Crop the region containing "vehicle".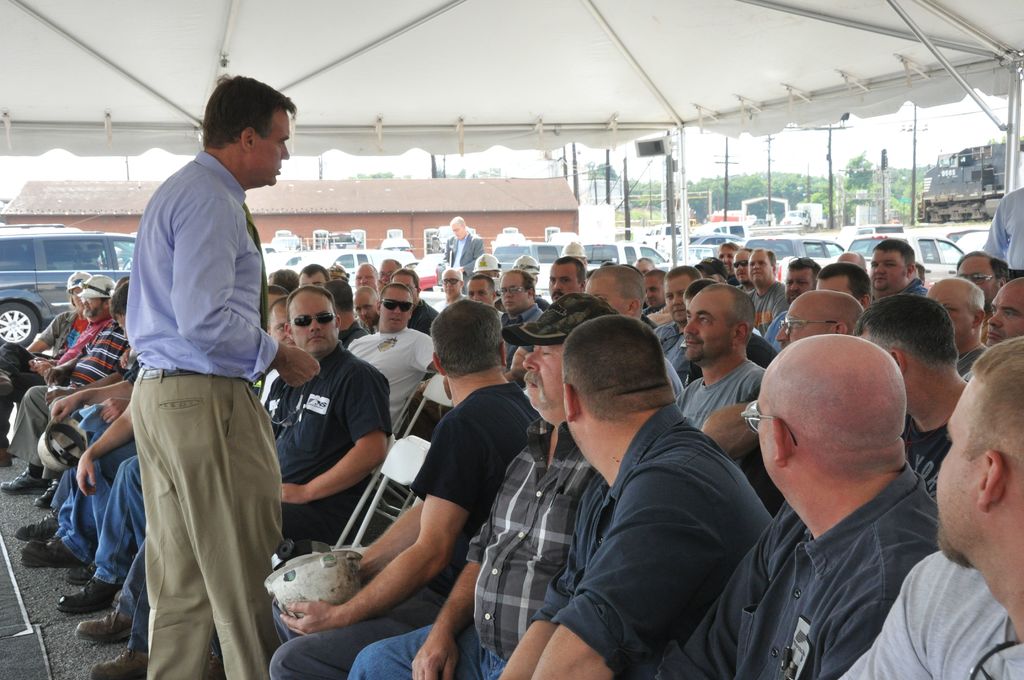
Crop region: [488,239,675,305].
